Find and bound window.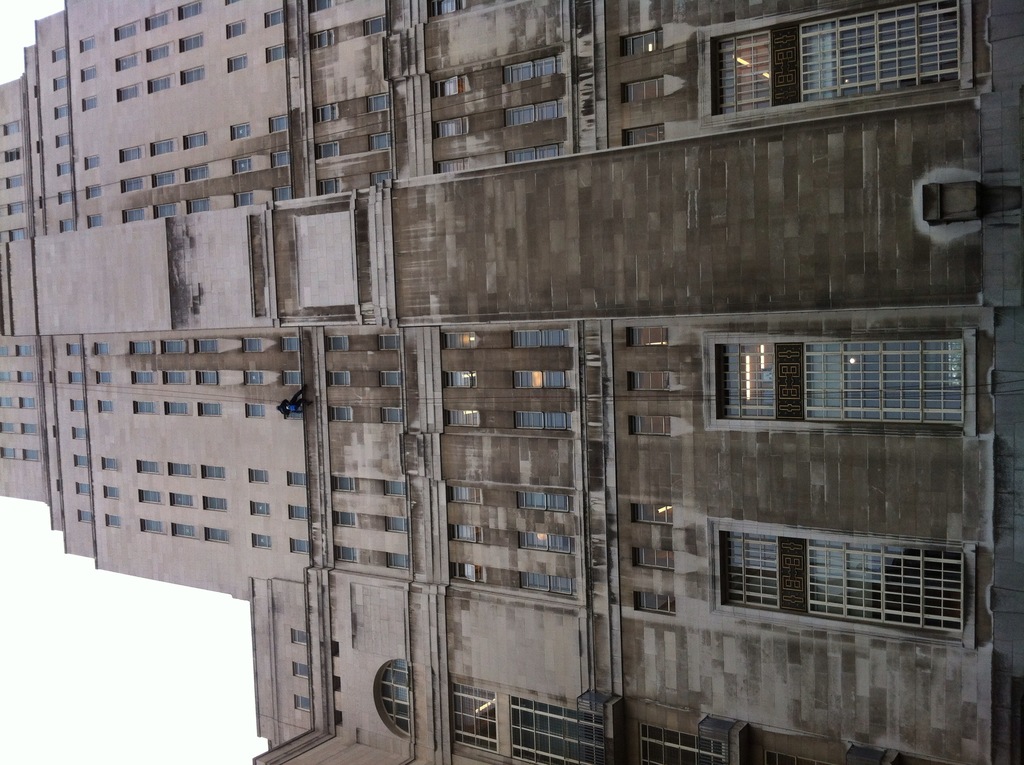
Bound: 115:54:140:68.
